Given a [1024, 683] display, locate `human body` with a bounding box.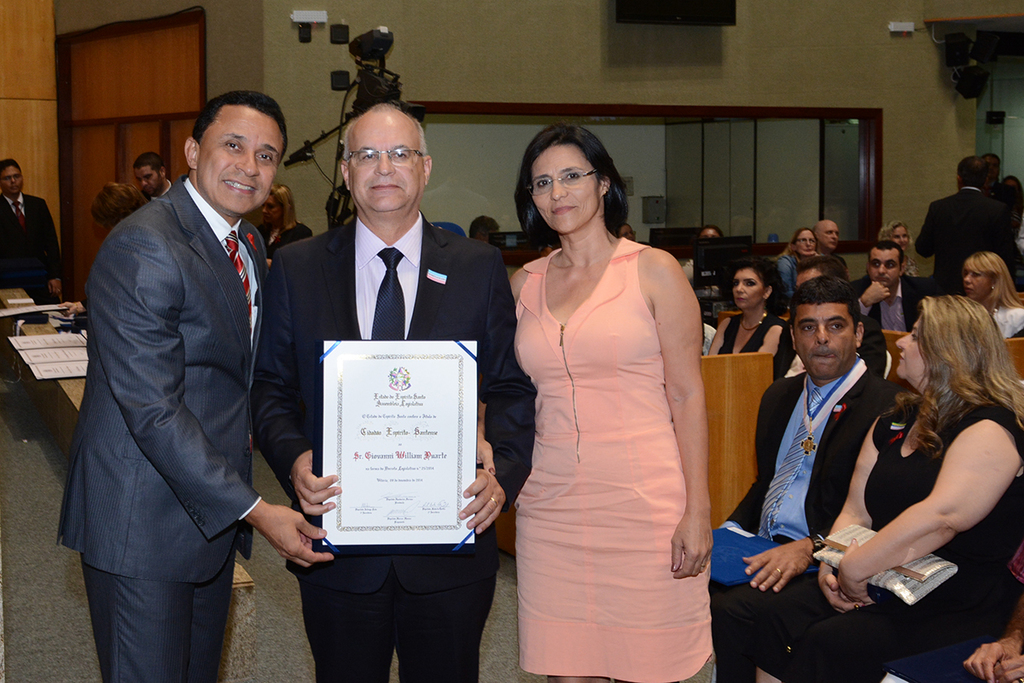
Located: x1=684, y1=225, x2=728, y2=286.
